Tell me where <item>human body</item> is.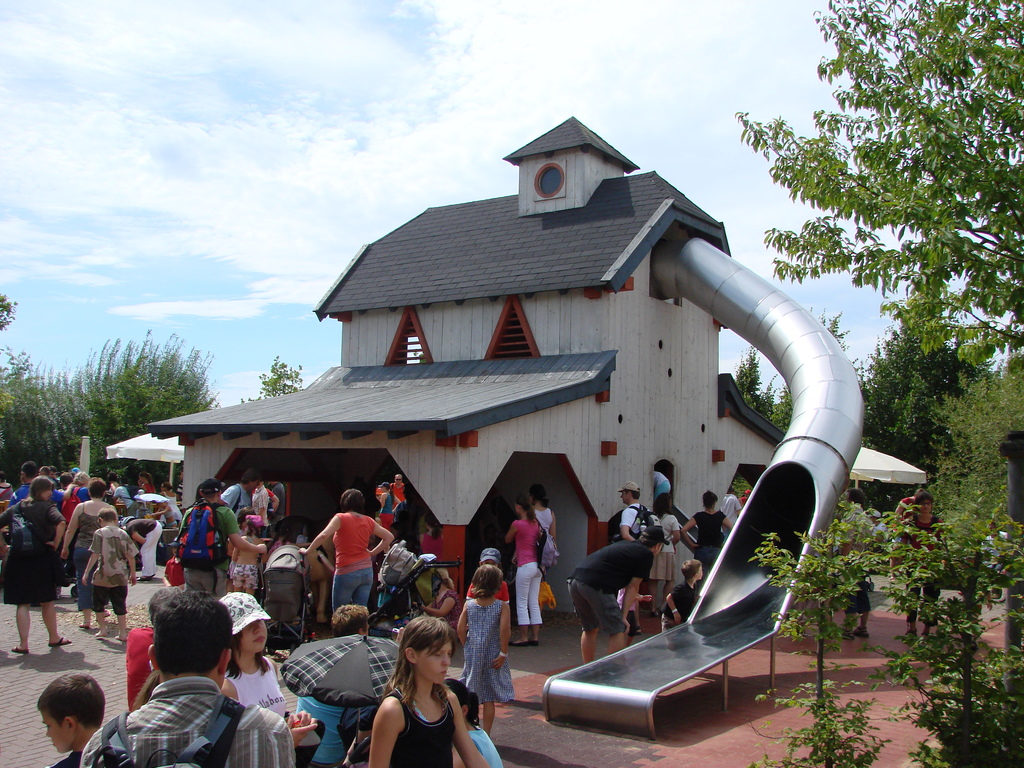
<item>human body</item> is at <box>298,487,392,620</box>.
